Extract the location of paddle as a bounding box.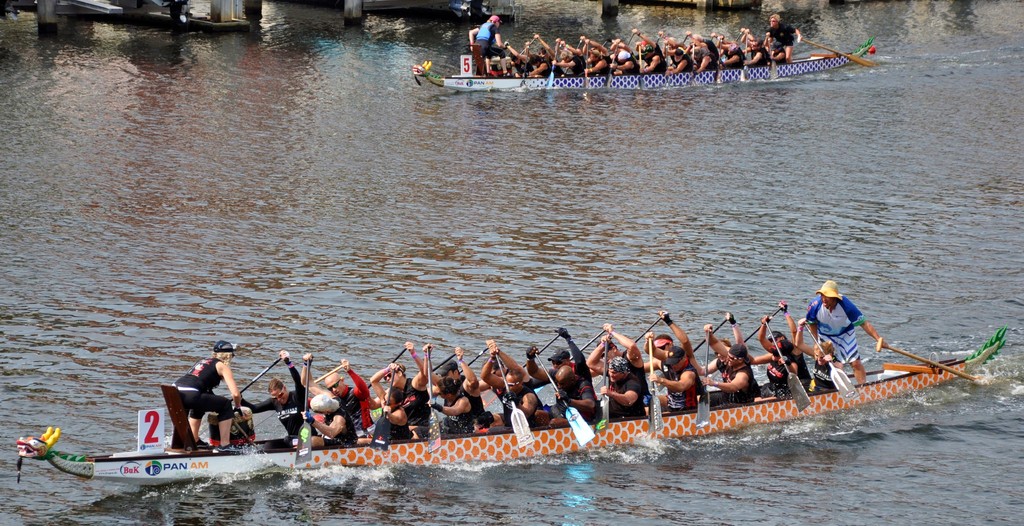
rect(748, 312, 784, 343).
